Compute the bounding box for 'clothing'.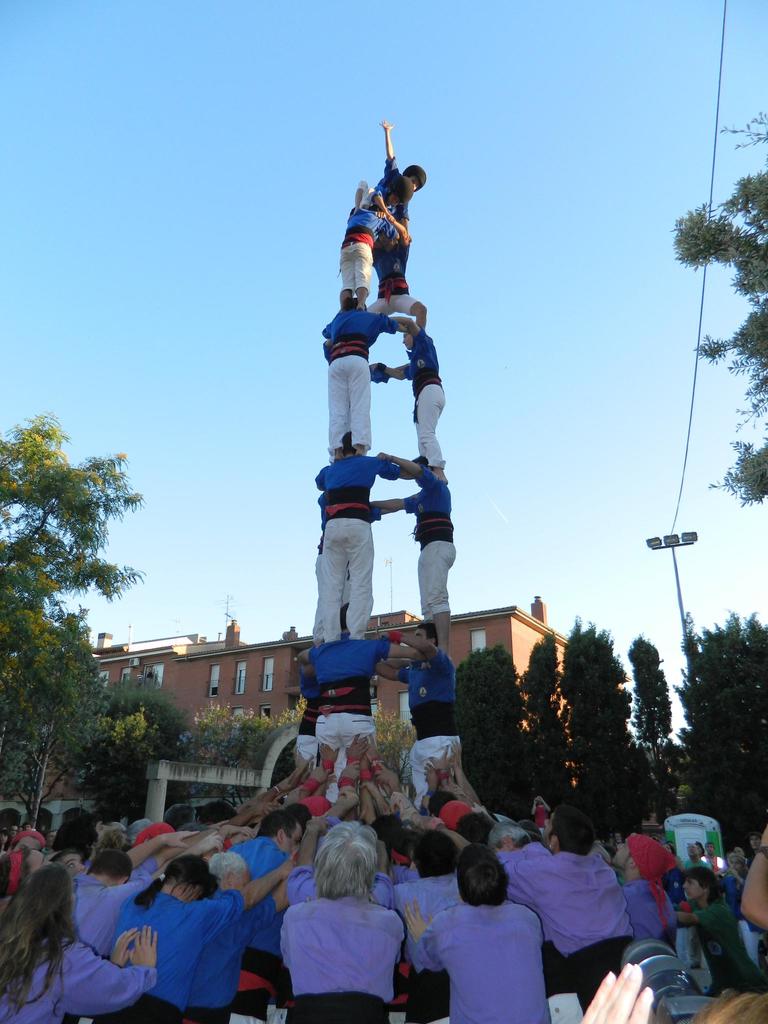
crop(492, 838, 546, 898).
